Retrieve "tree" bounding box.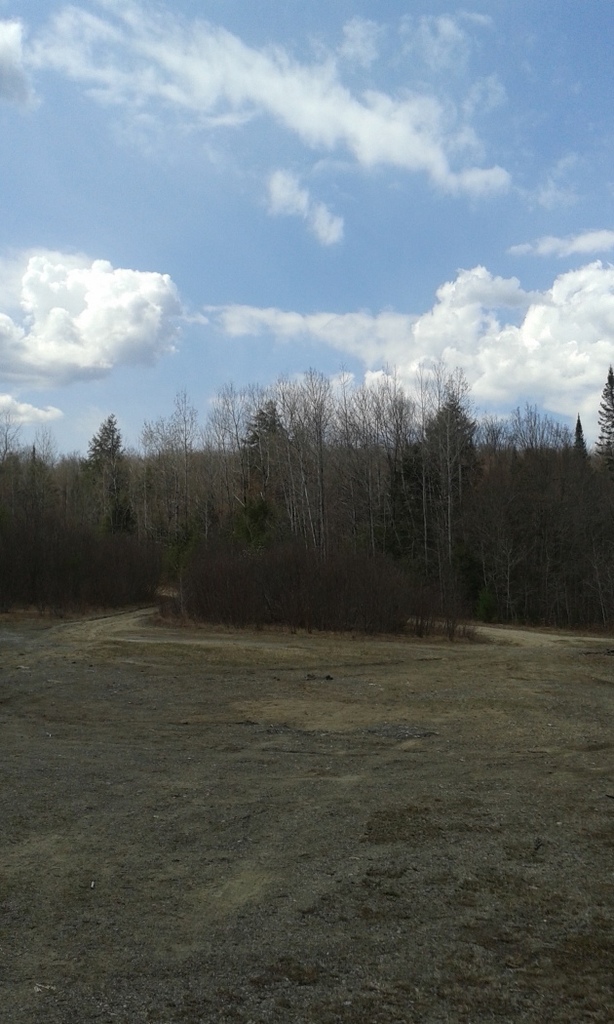
Bounding box: x1=75 y1=412 x2=130 y2=568.
